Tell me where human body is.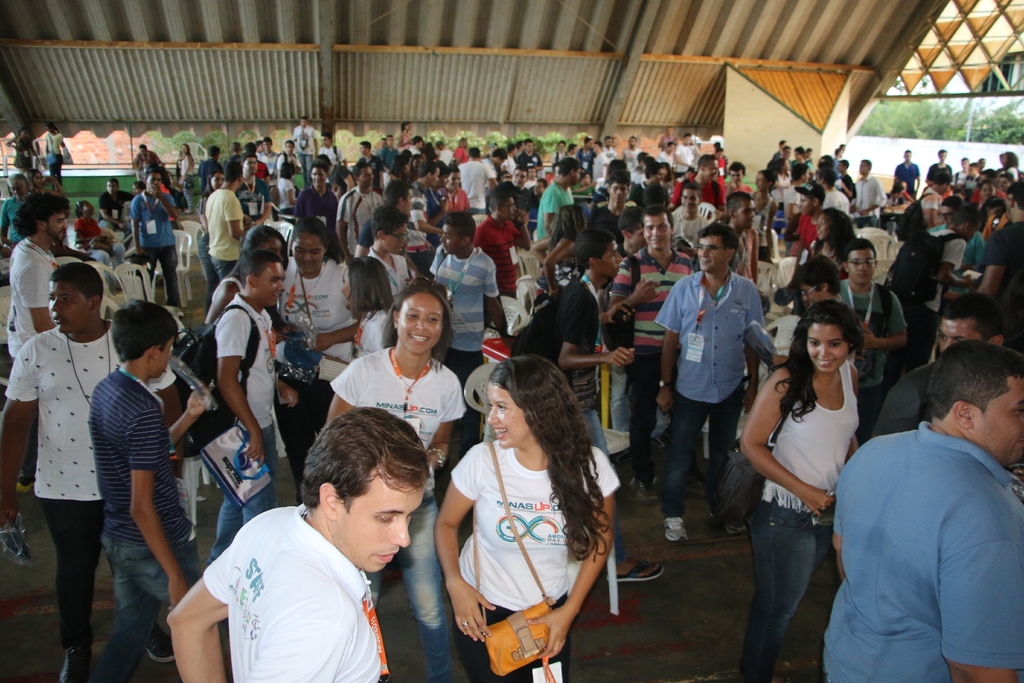
human body is at rect(594, 153, 610, 187).
